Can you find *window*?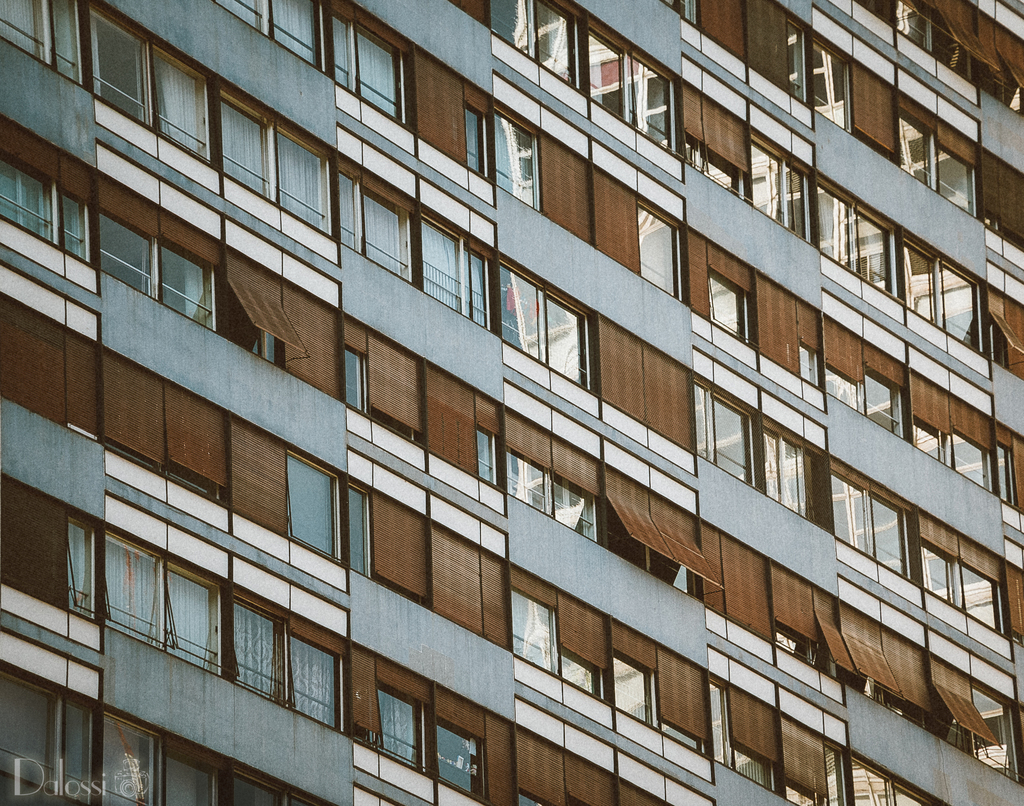
Yes, bounding box: 705 519 779 640.
